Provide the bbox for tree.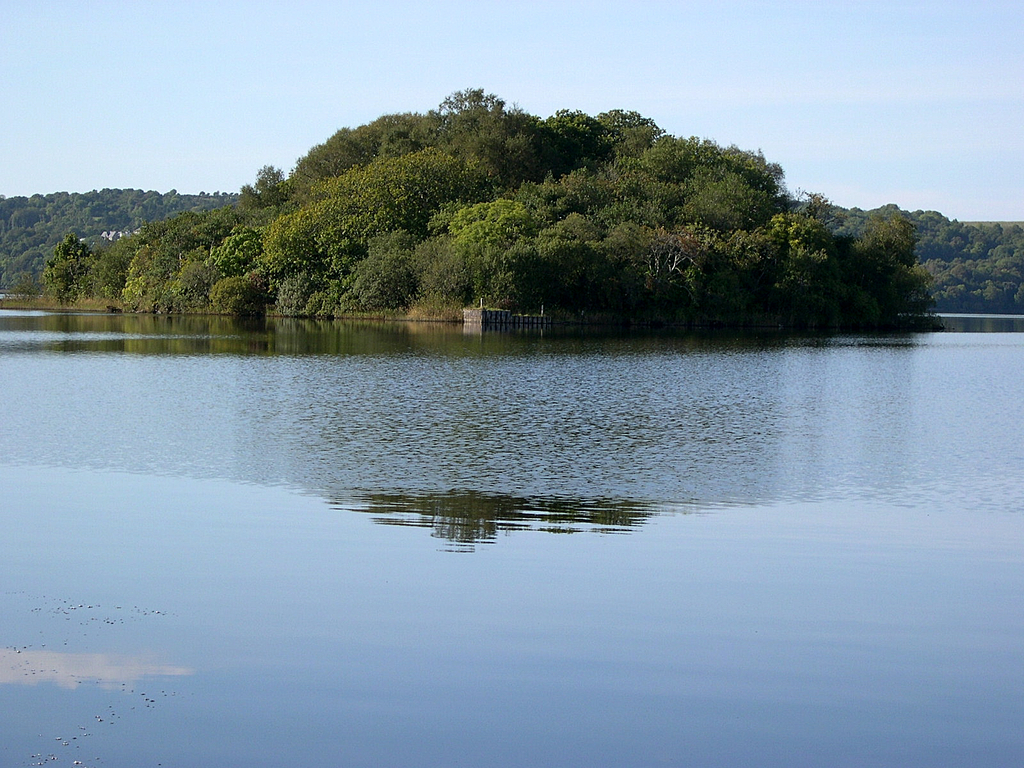
bbox=(938, 217, 1023, 308).
